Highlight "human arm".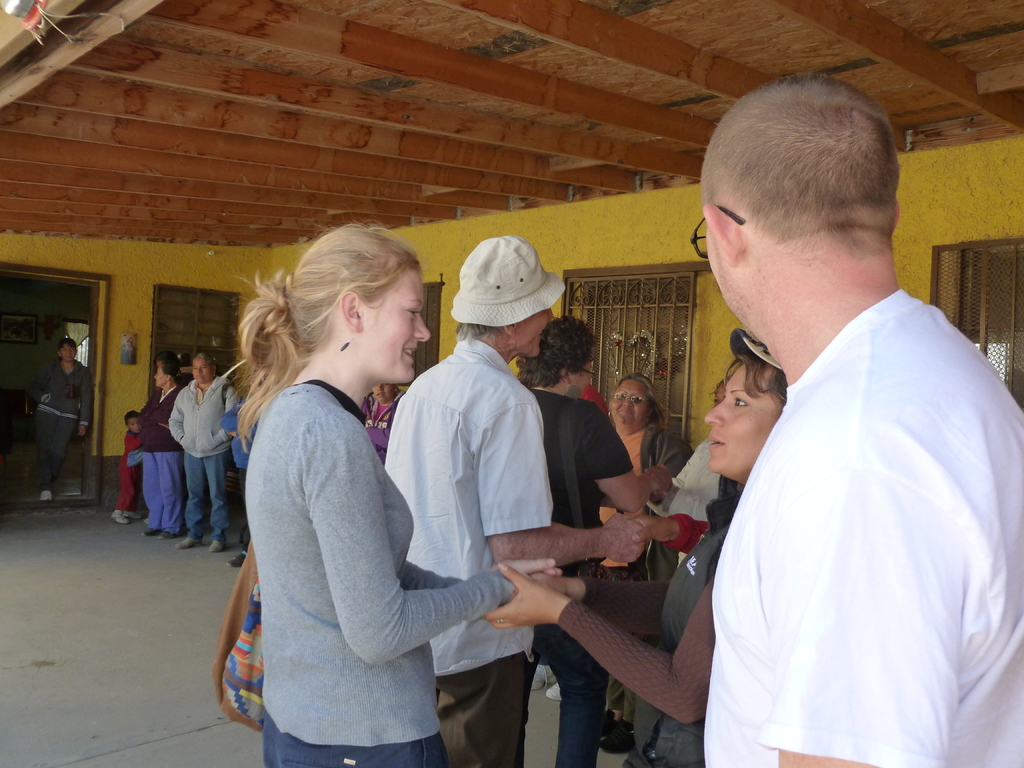
Highlighted region: <region>397, 559, 473, 591</region>.
